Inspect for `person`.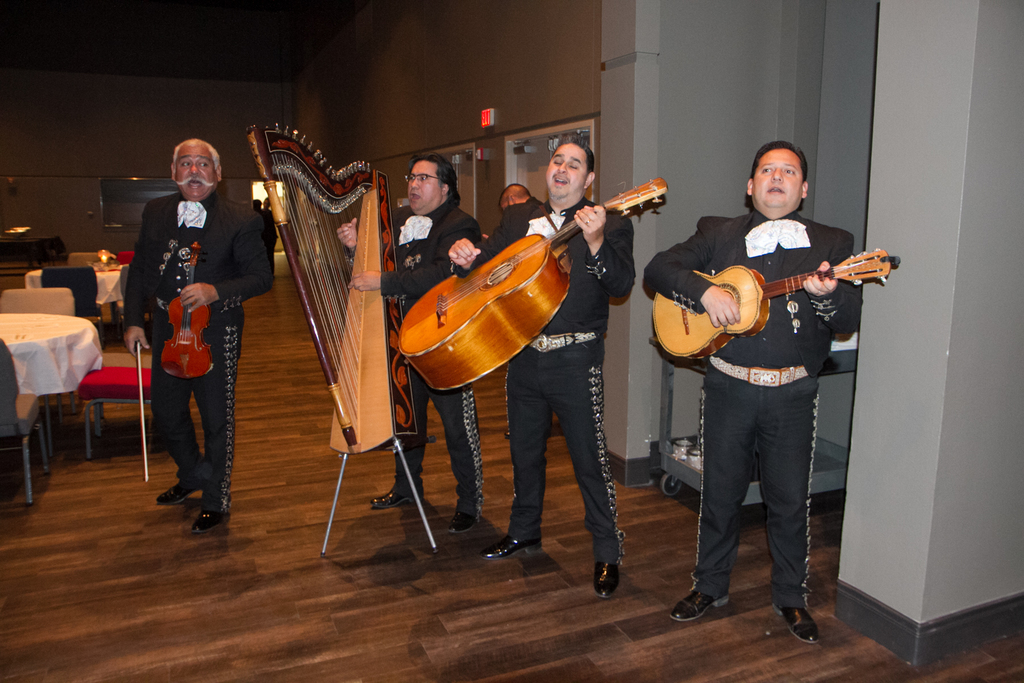
Inspection: select_region(254, 195, 279, 289).
